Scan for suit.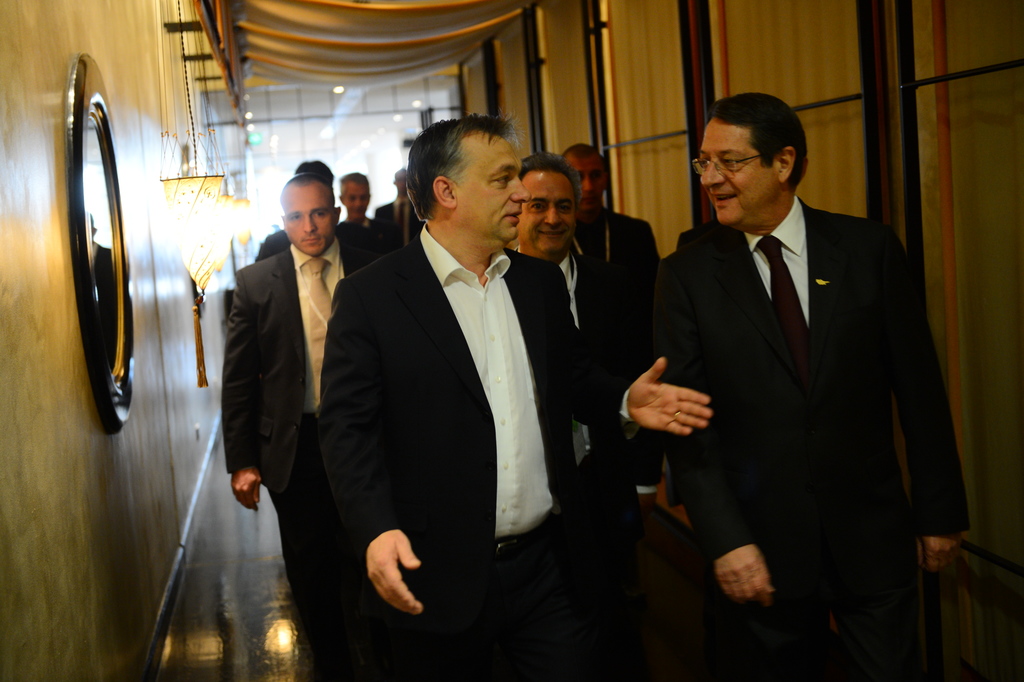
Scan result: box(254, 230, 295, 260).
